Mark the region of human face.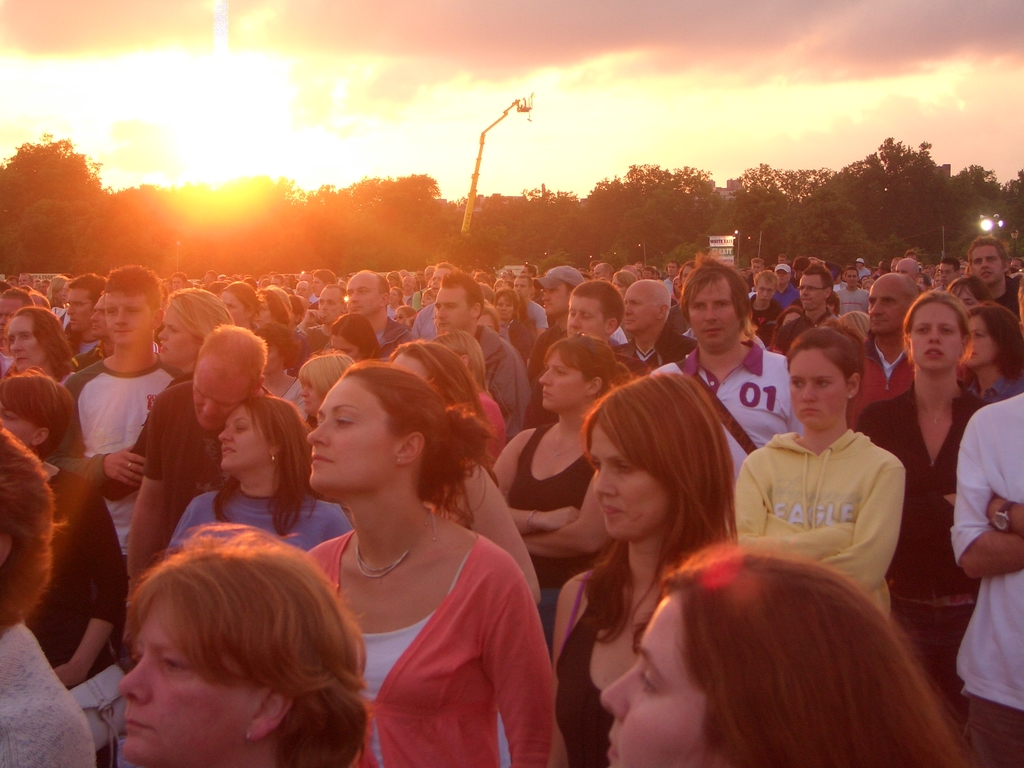
Region: x1=541 y1=283 x2=568 y2=316.
